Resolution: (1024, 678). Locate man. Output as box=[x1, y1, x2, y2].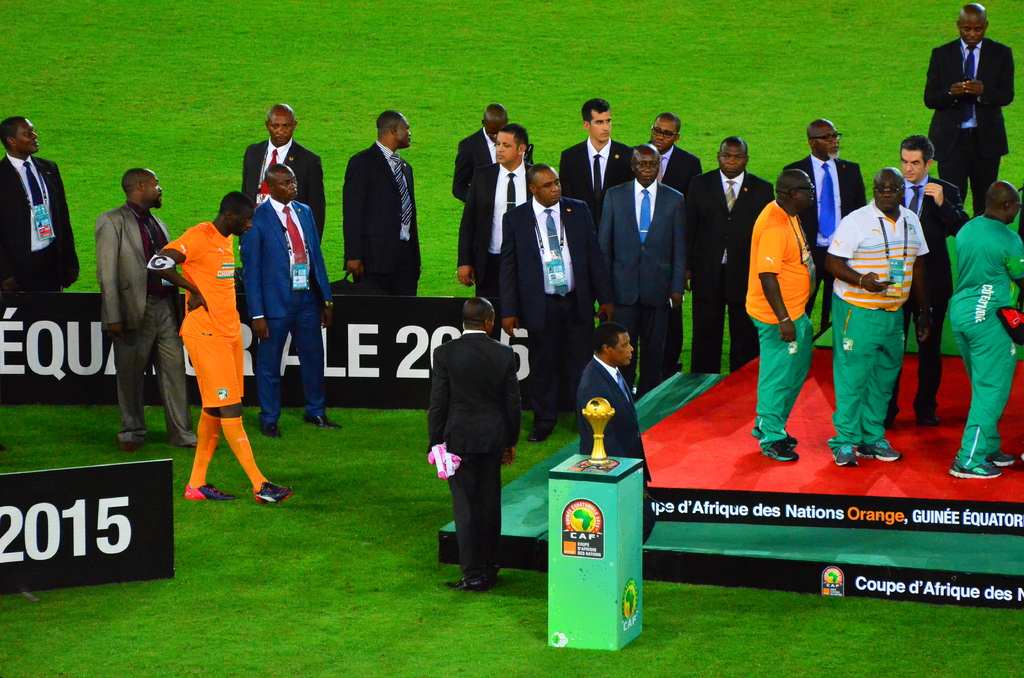
box=[442, 99, 521, 205].
